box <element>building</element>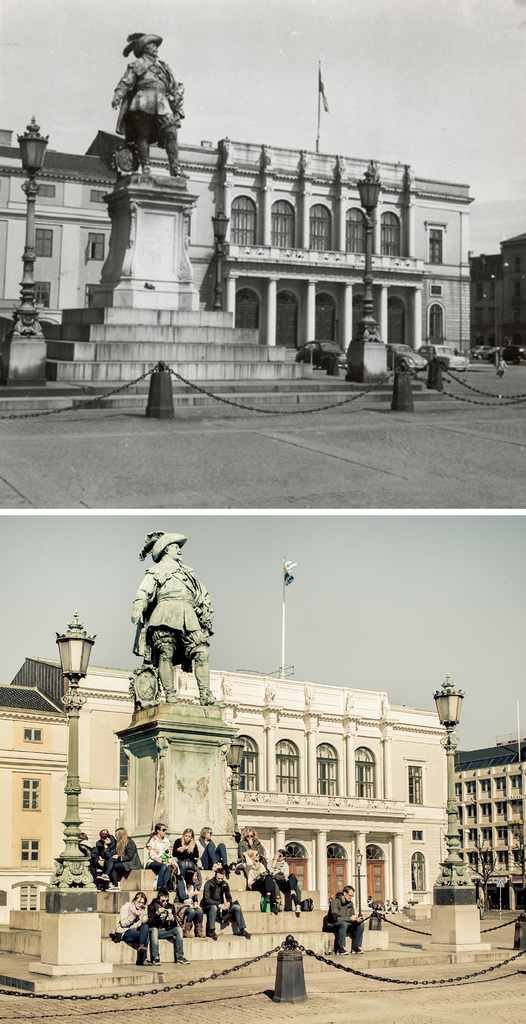
bbox=[0, 685, 70, 879]
